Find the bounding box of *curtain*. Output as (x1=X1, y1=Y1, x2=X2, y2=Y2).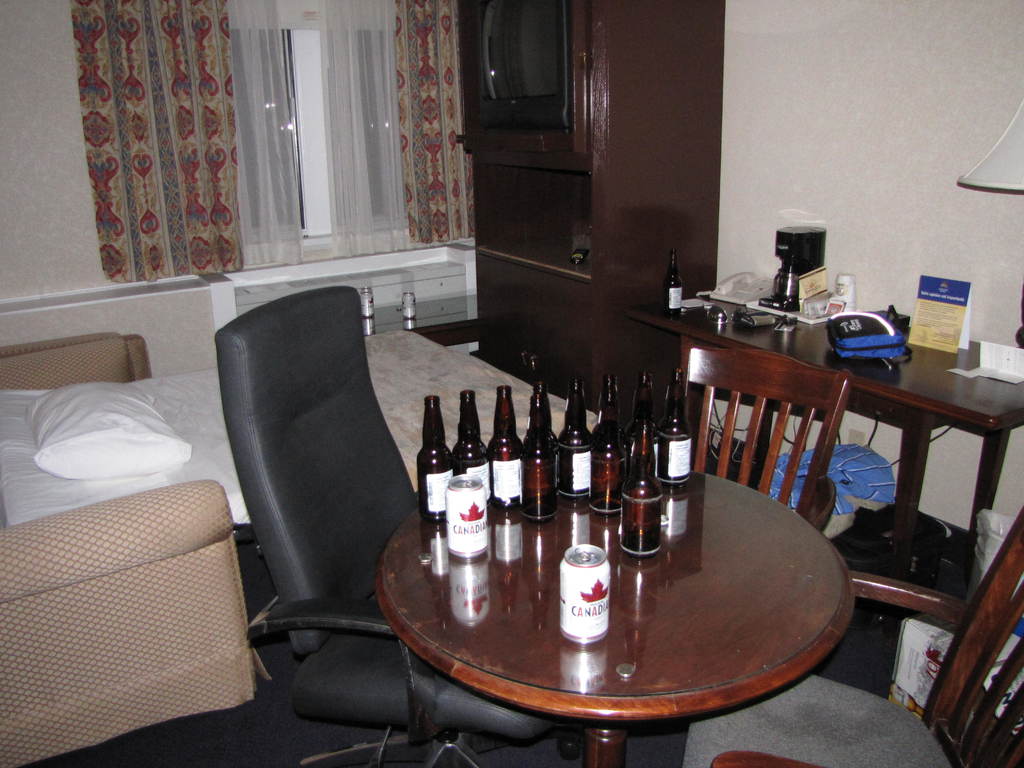
(x1=221, y1=0, x2=317, y2=265).
